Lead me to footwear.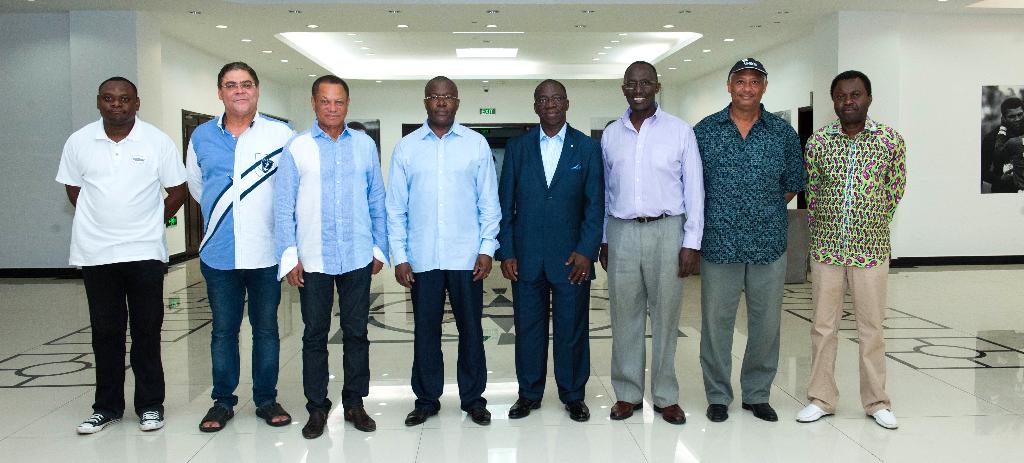
Lead to [left=611, top=400, right=641, bottom=421].
